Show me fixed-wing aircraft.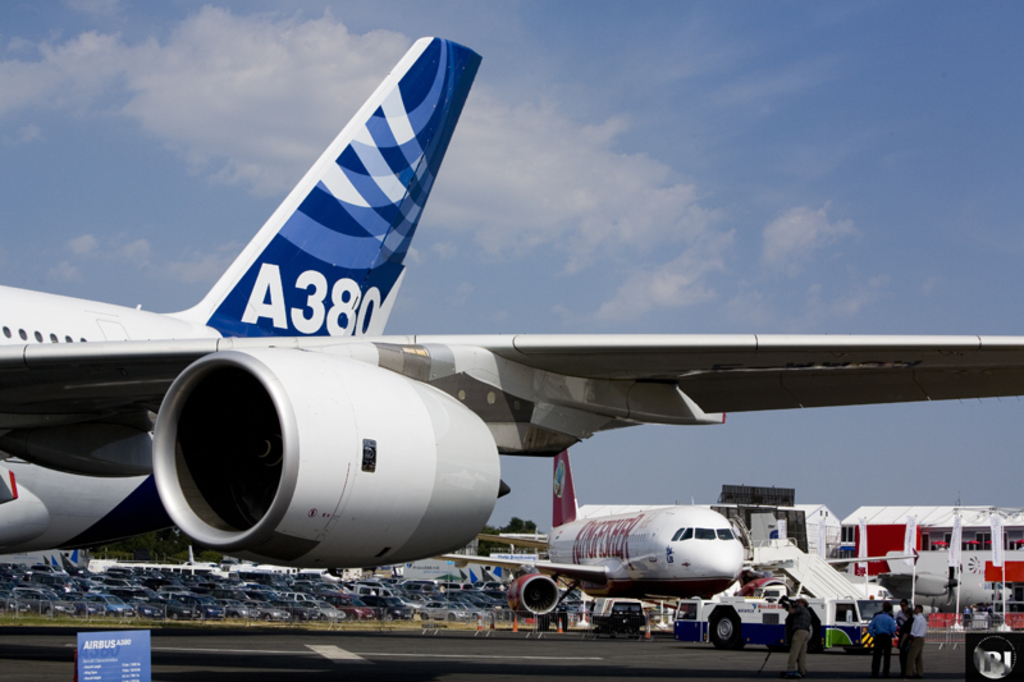
fixed-wing aircraft is here: Rect(457, 450, 745, 632).
